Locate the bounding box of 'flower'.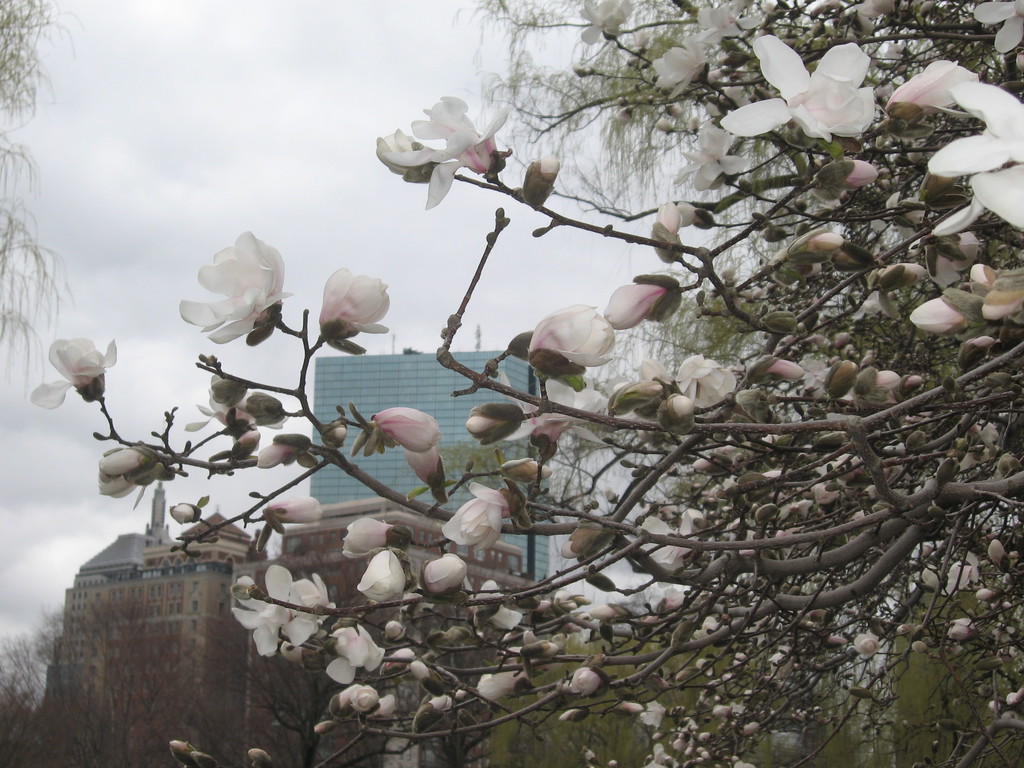
Bounding box: [986, 537, 1001, 569].
